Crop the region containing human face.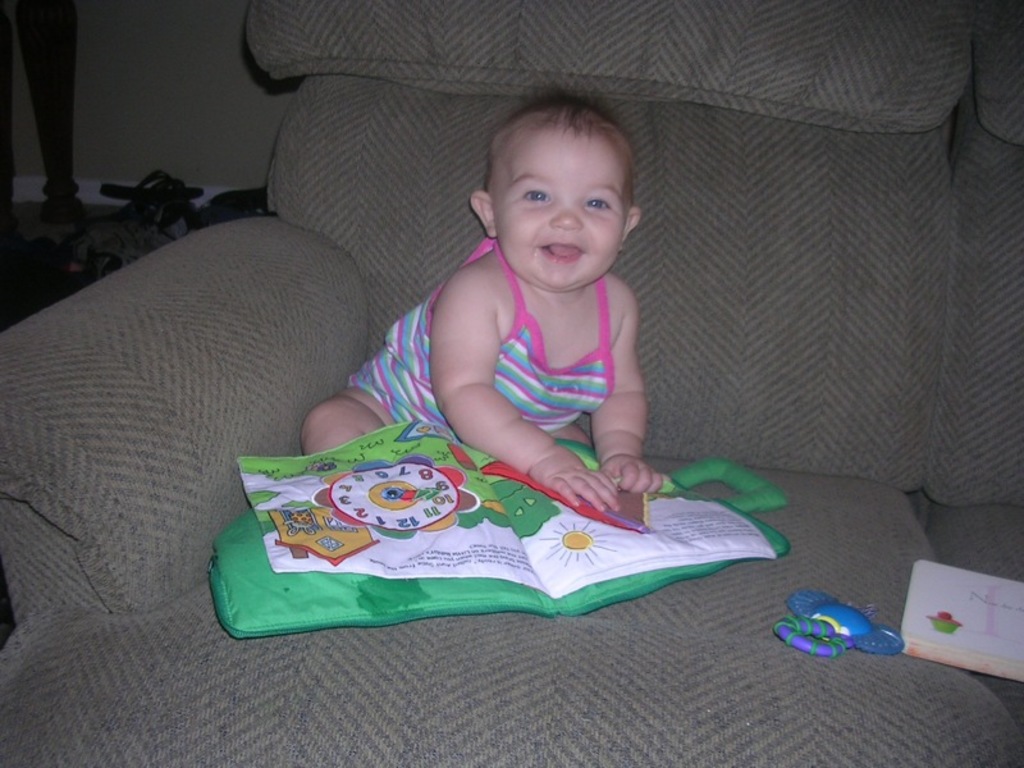
Crop region: left=493, top=125, right=630, bottom=289.
